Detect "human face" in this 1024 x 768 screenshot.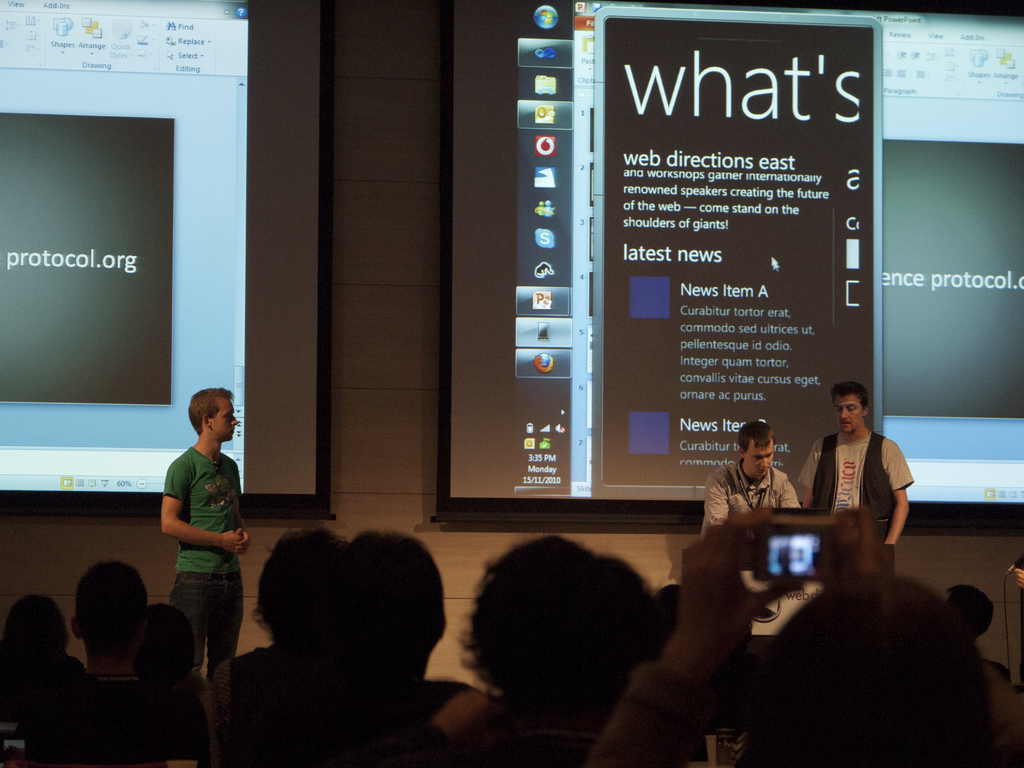
Detection: 744 439 776 479.
